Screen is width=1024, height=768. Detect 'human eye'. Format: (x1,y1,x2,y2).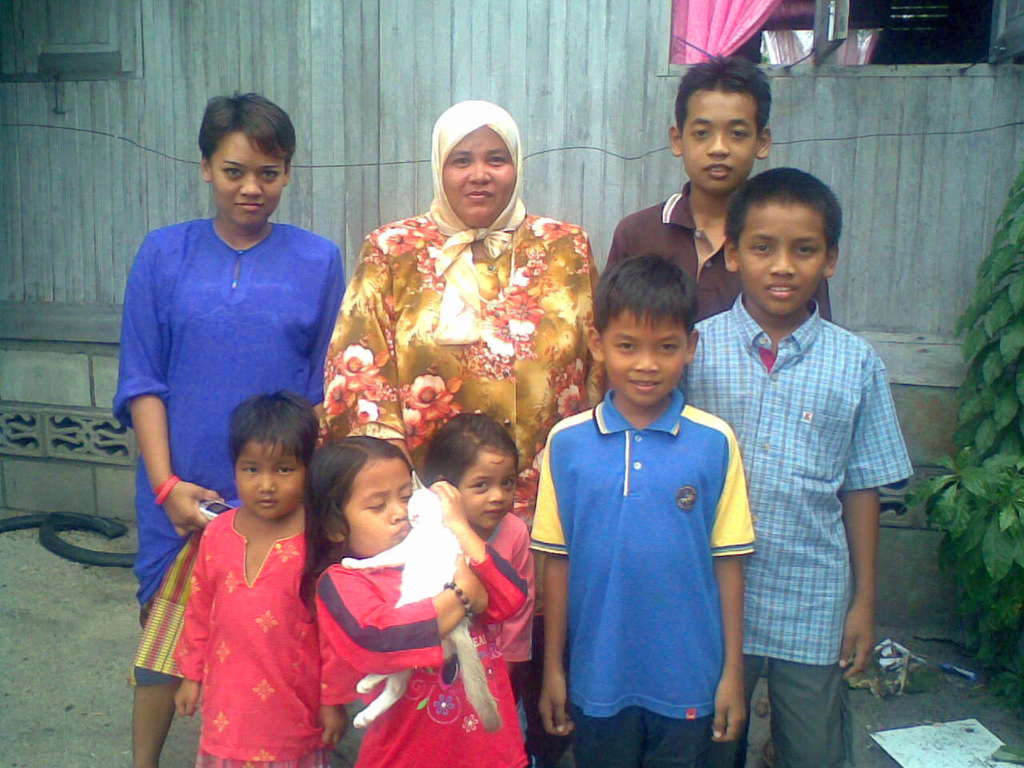
(258,168,280,182).
